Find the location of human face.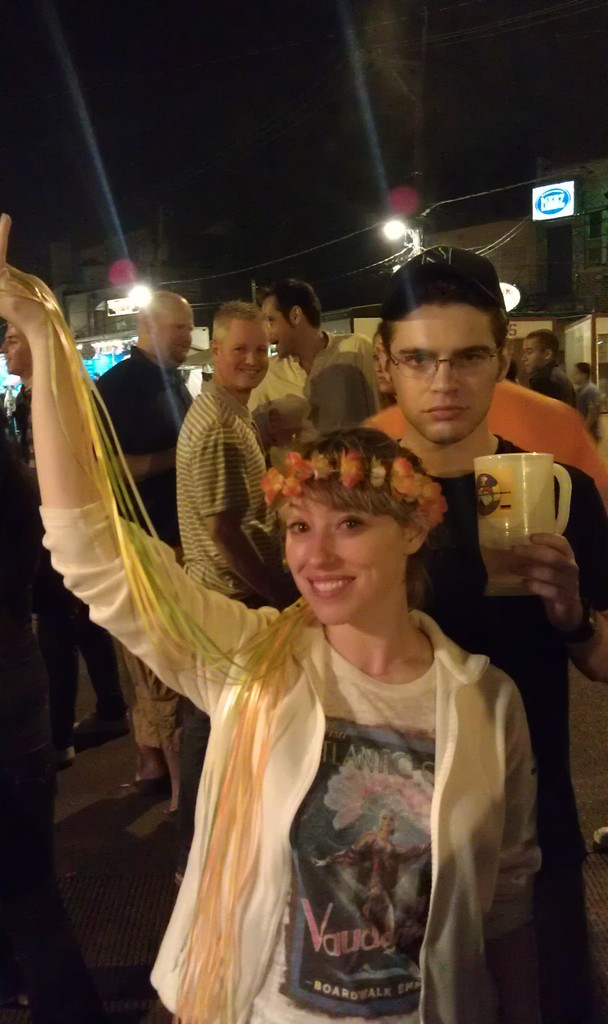
Location: detection(254, 294, 298, 361).
